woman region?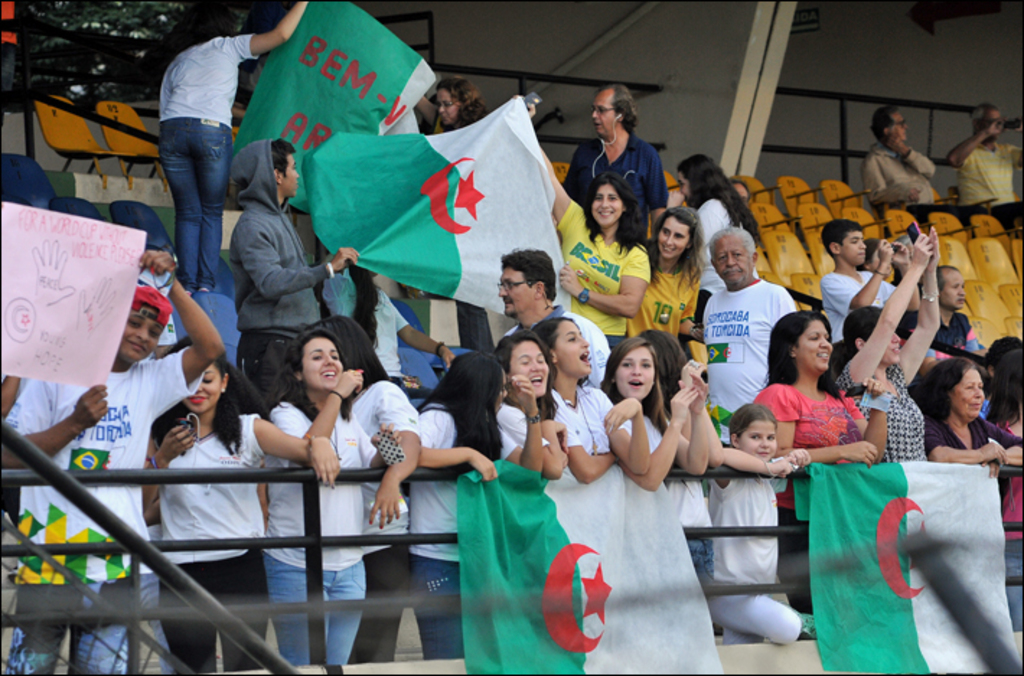
box=[400, 352, 549, 656]
